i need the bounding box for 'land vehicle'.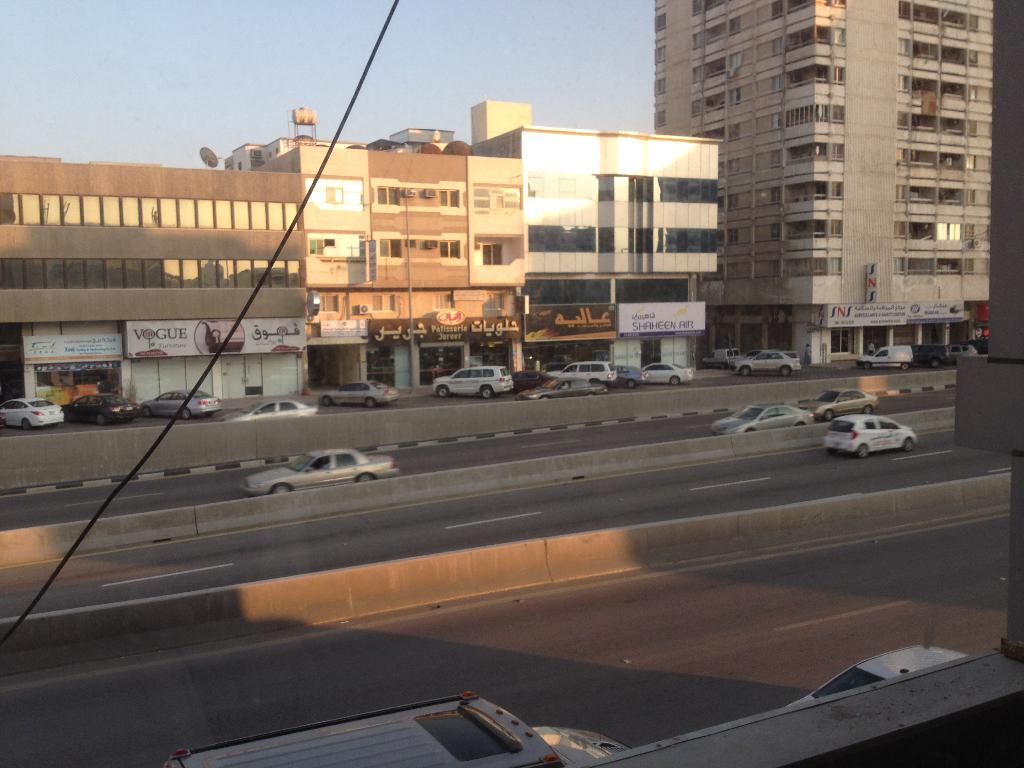
Here it is: {"left": 160, "top": 691, "right": 631, "bottom": 767}.
